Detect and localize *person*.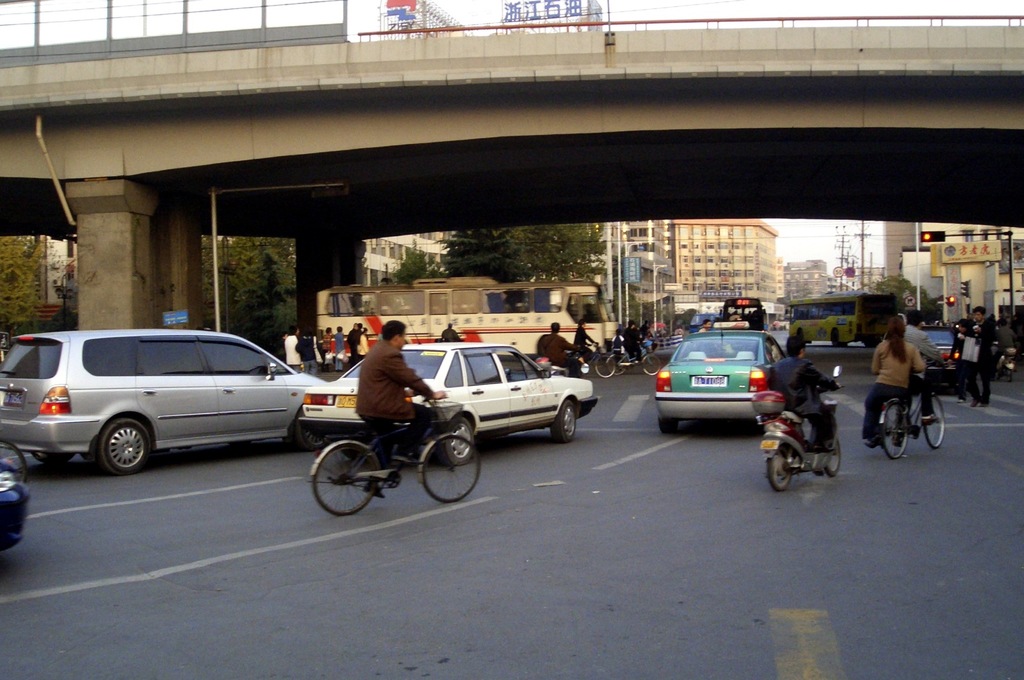
Localized at <bbox>764, 332, 845, 457</bbox>.
